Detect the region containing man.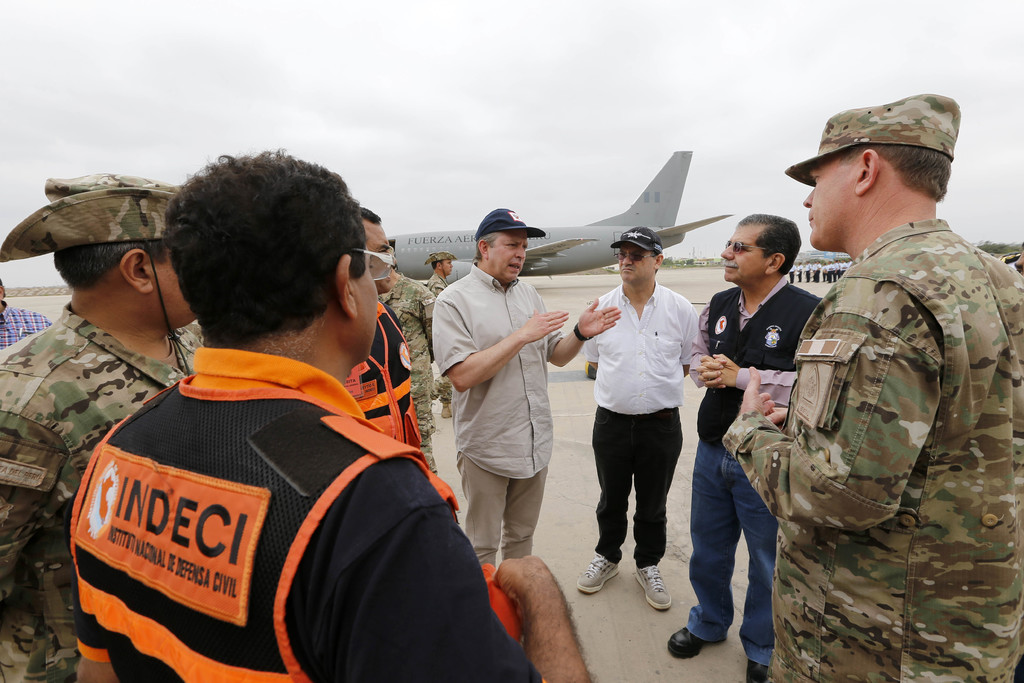
crop(65, 145, 595, 682).
